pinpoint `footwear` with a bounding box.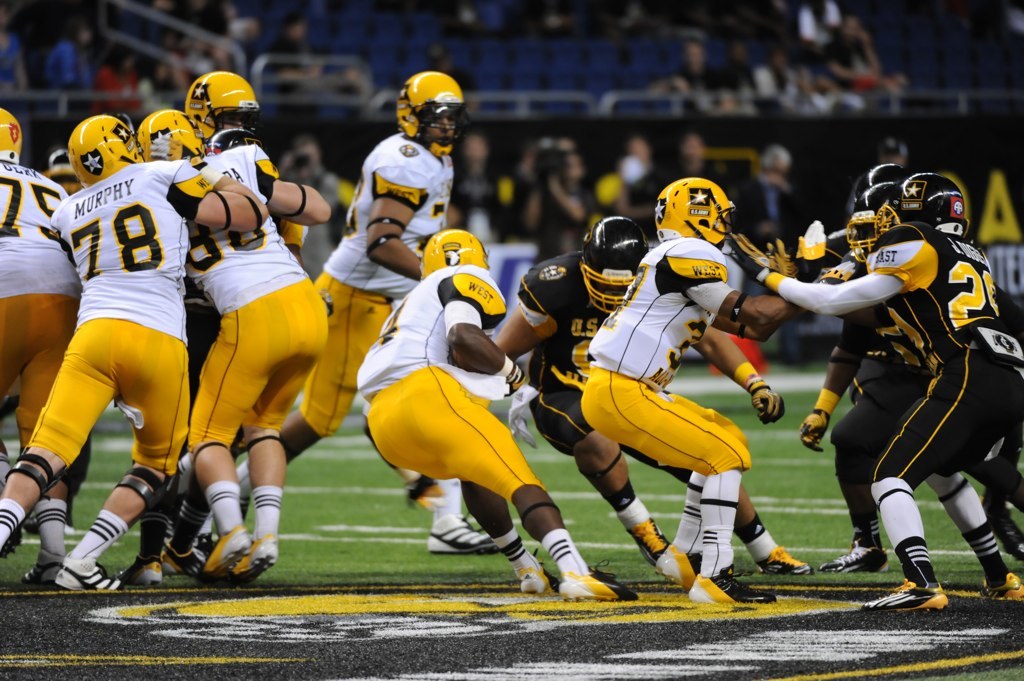
pyautogui.locateOnScreen(656, 547, 704, 593).
